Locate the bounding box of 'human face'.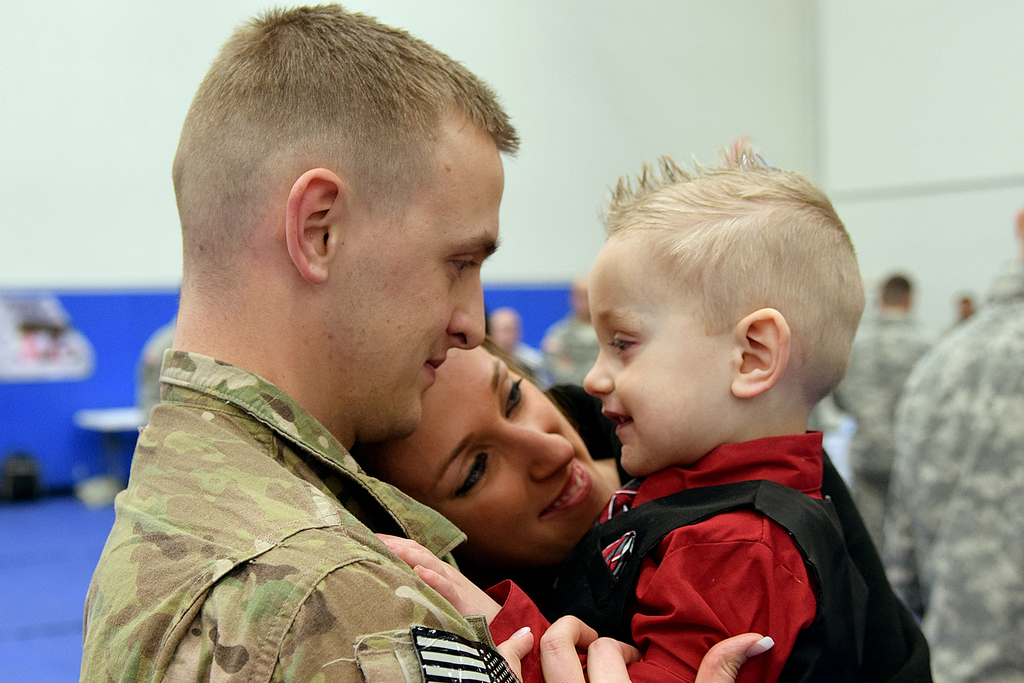
Bounding box: detection(355, 336, 618, 580).
